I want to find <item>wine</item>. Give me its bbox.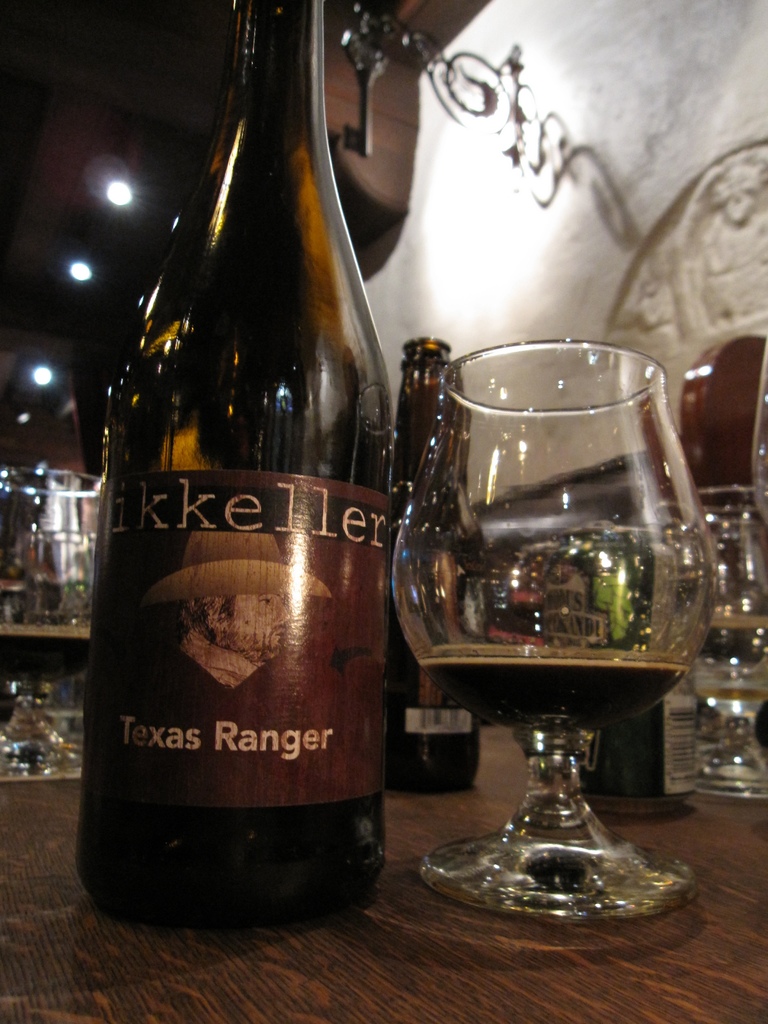
x1=76 y1=0 x2=394 y2=927.
